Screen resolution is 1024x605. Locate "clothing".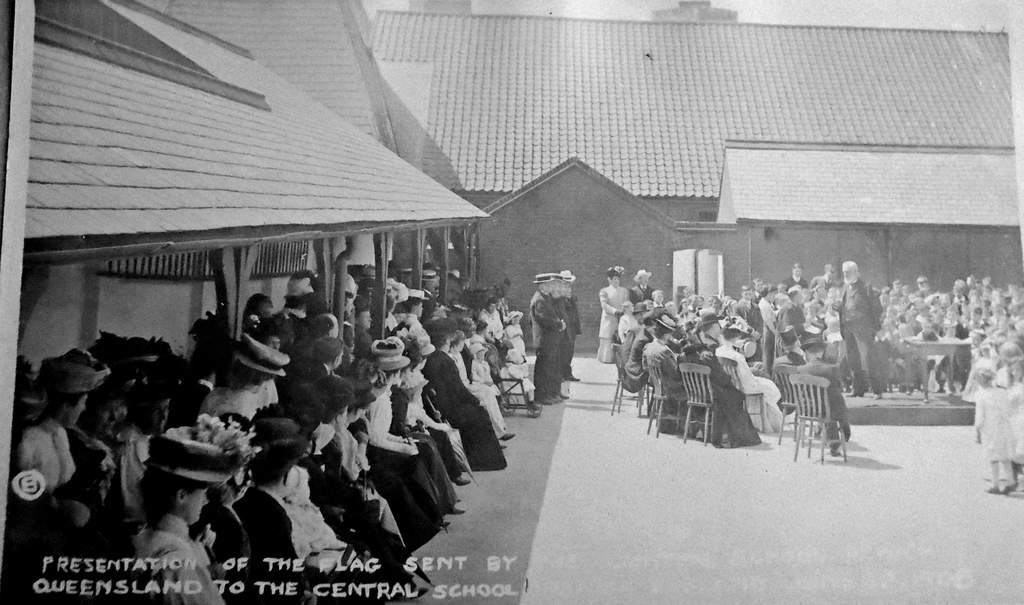
rect(674, 342, 756, 437).
